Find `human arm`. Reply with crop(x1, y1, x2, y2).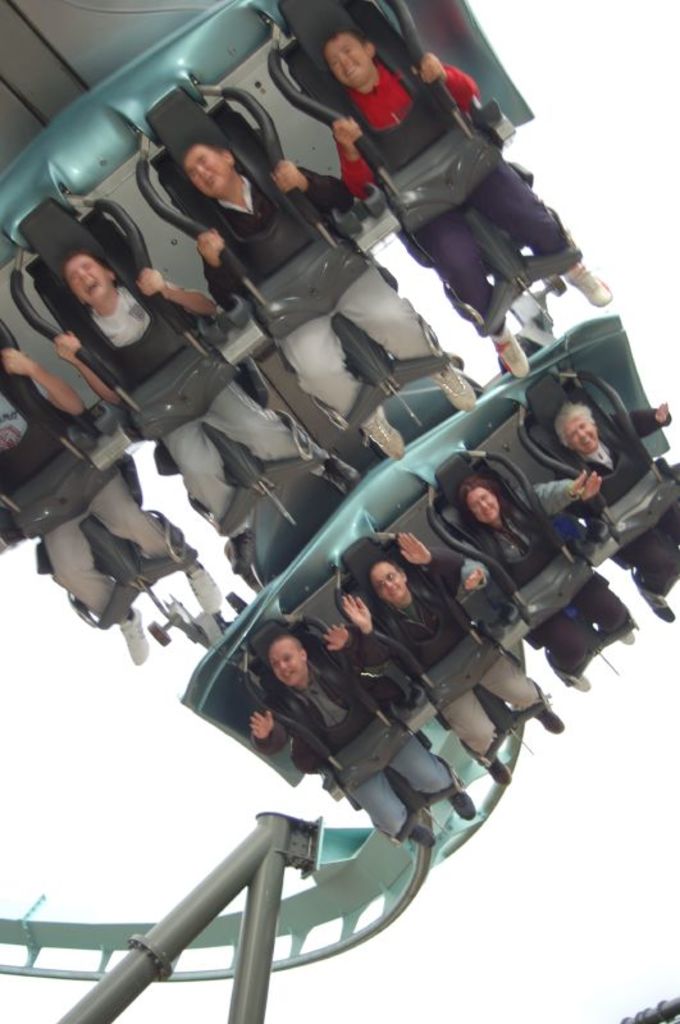
crop(342, 585, 397, 669).
